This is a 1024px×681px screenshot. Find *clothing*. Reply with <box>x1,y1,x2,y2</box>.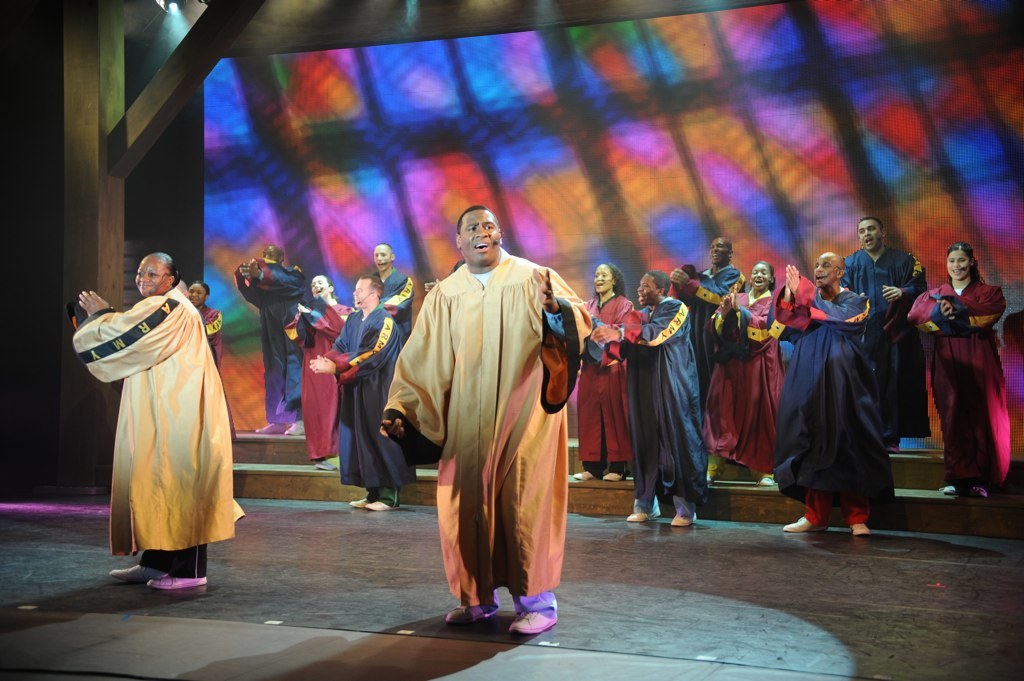
<box>194,304,223,367</box>.
